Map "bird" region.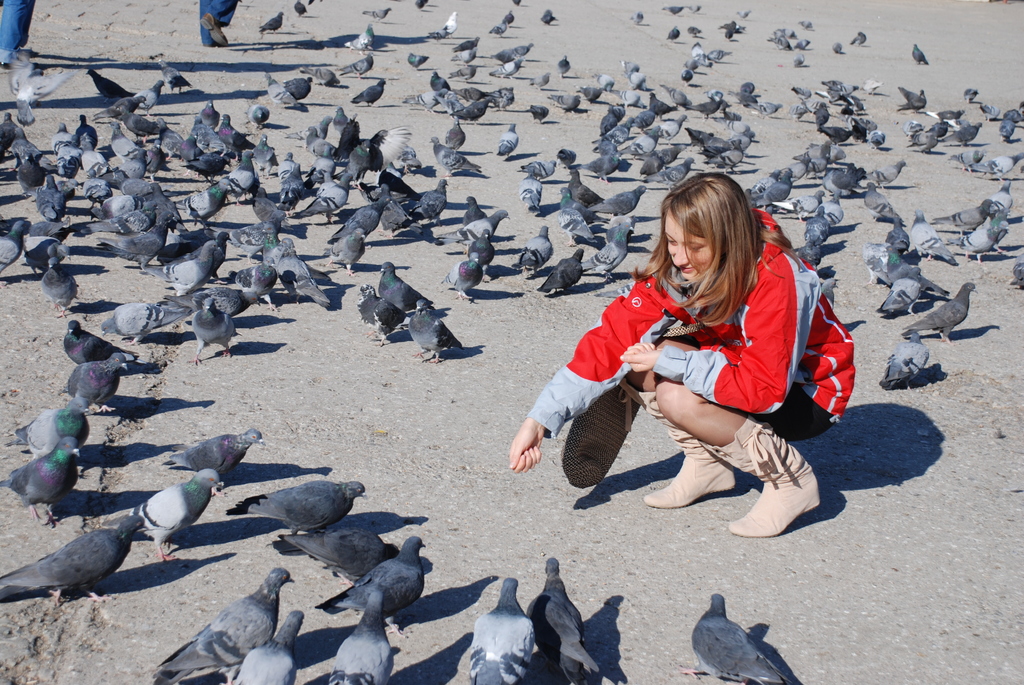
Mapped to crop(440, 11, 460, 37).
